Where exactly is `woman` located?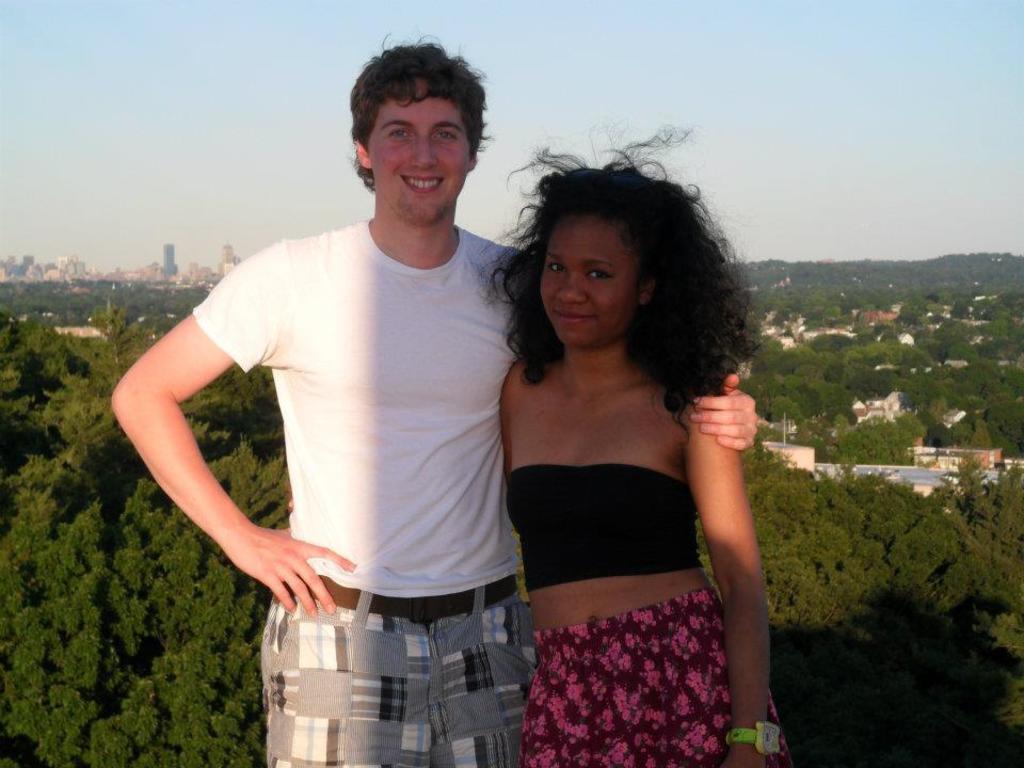
Its bounding box is bbox=[493, 123, 784, 766].
